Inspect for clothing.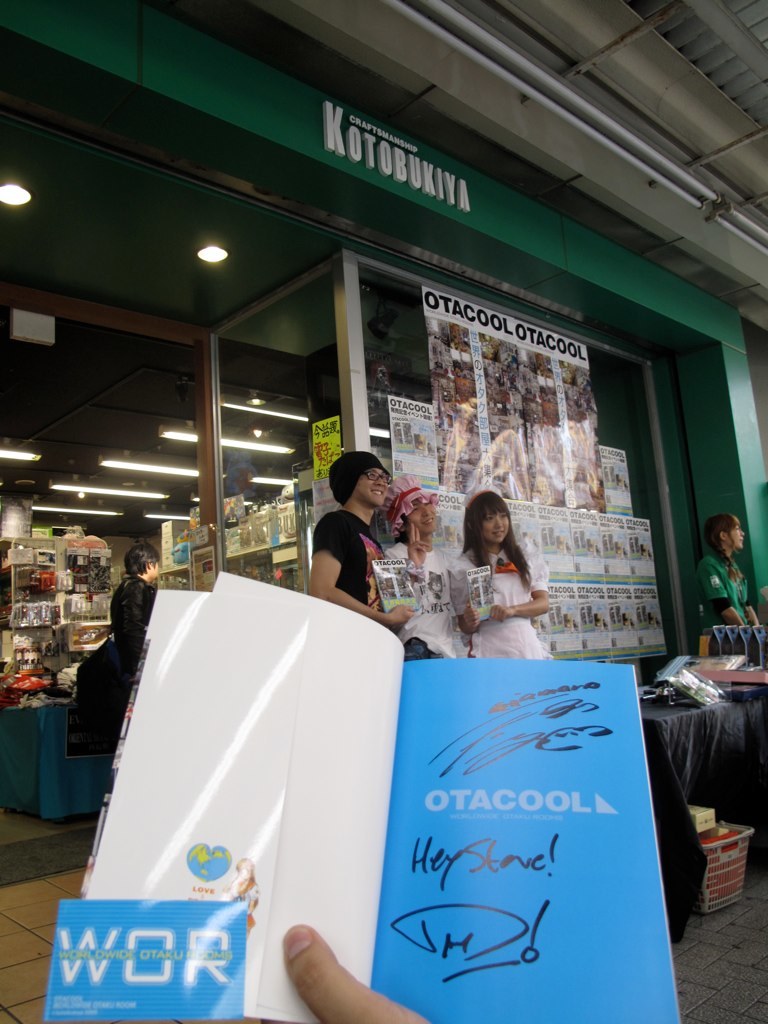
Inspection: [x1=300, y1=504, x2=393, y2=639].
